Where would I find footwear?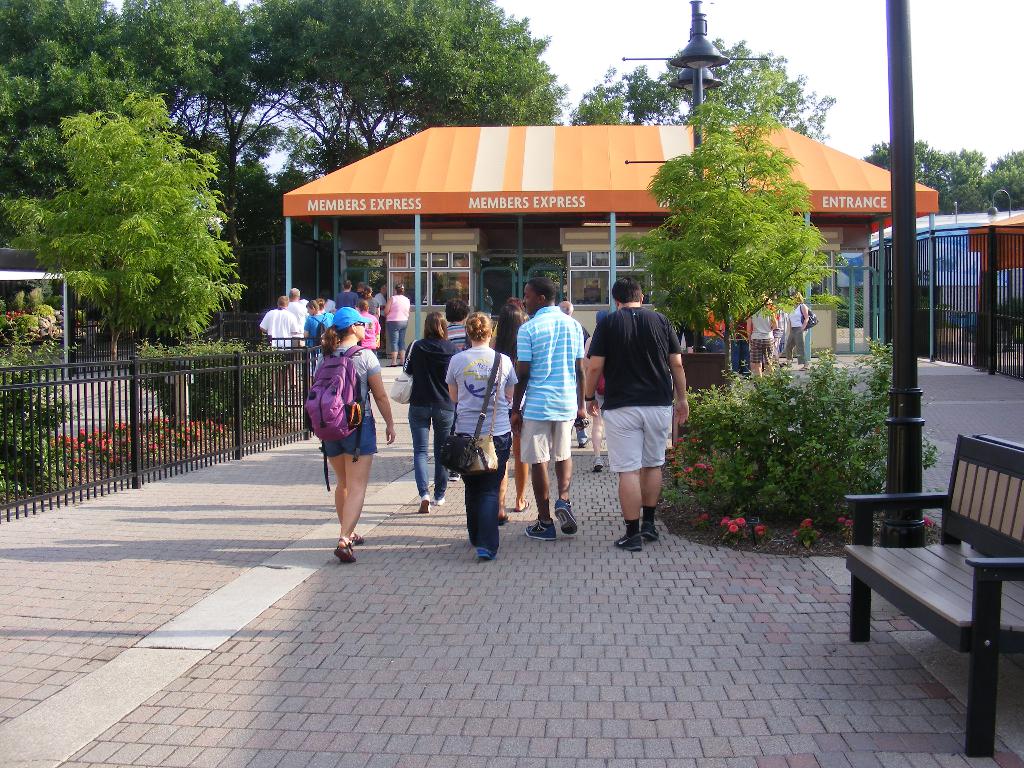
At rect(552, 499, 579, 540).
